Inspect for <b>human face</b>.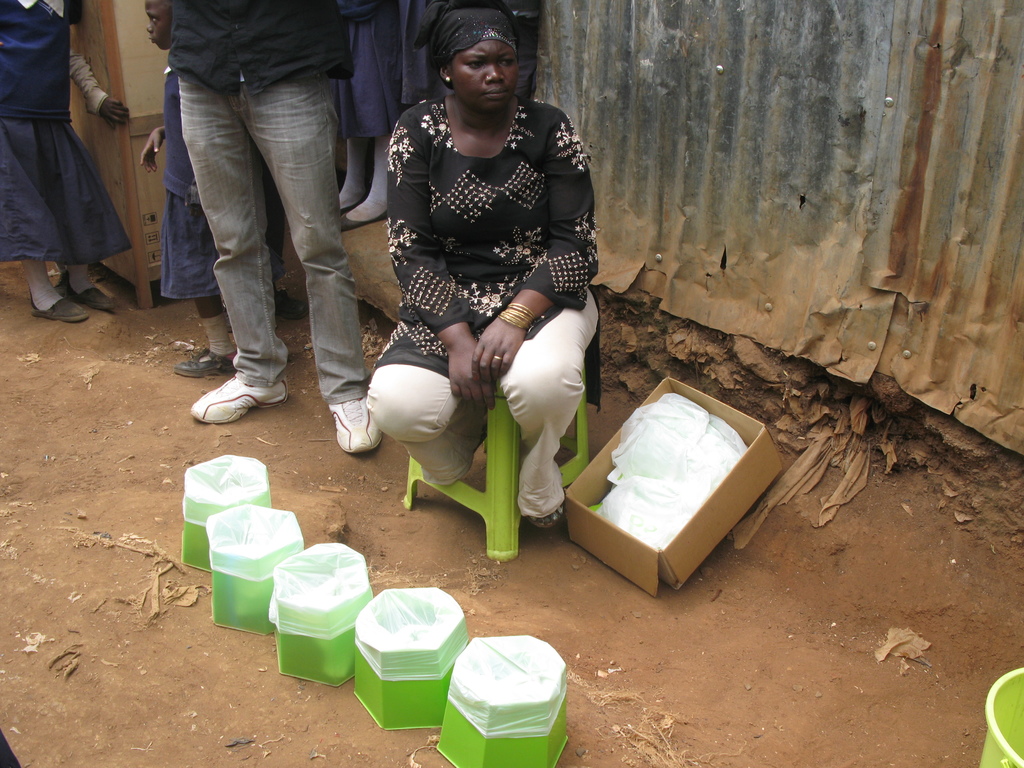
Inspection: locate(143, 3, 168, 51).
